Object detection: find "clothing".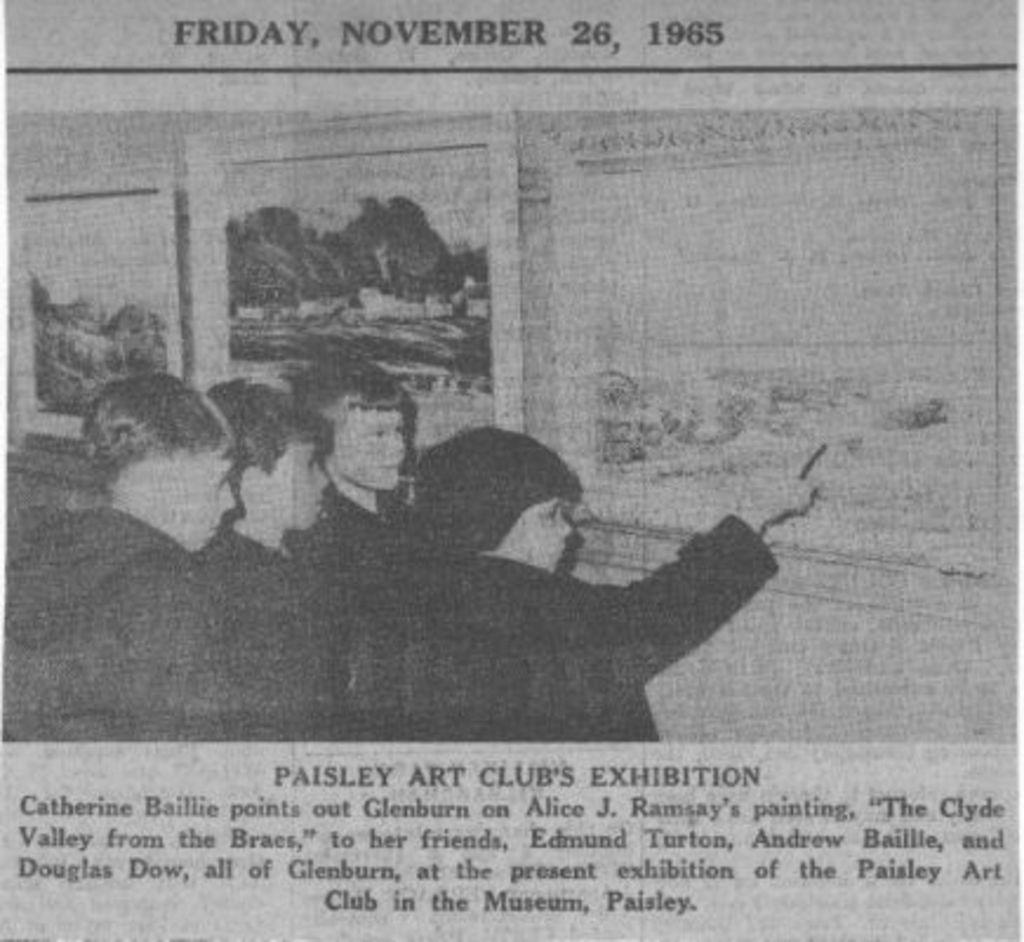
bbox=(177, 502, 327, 737).
